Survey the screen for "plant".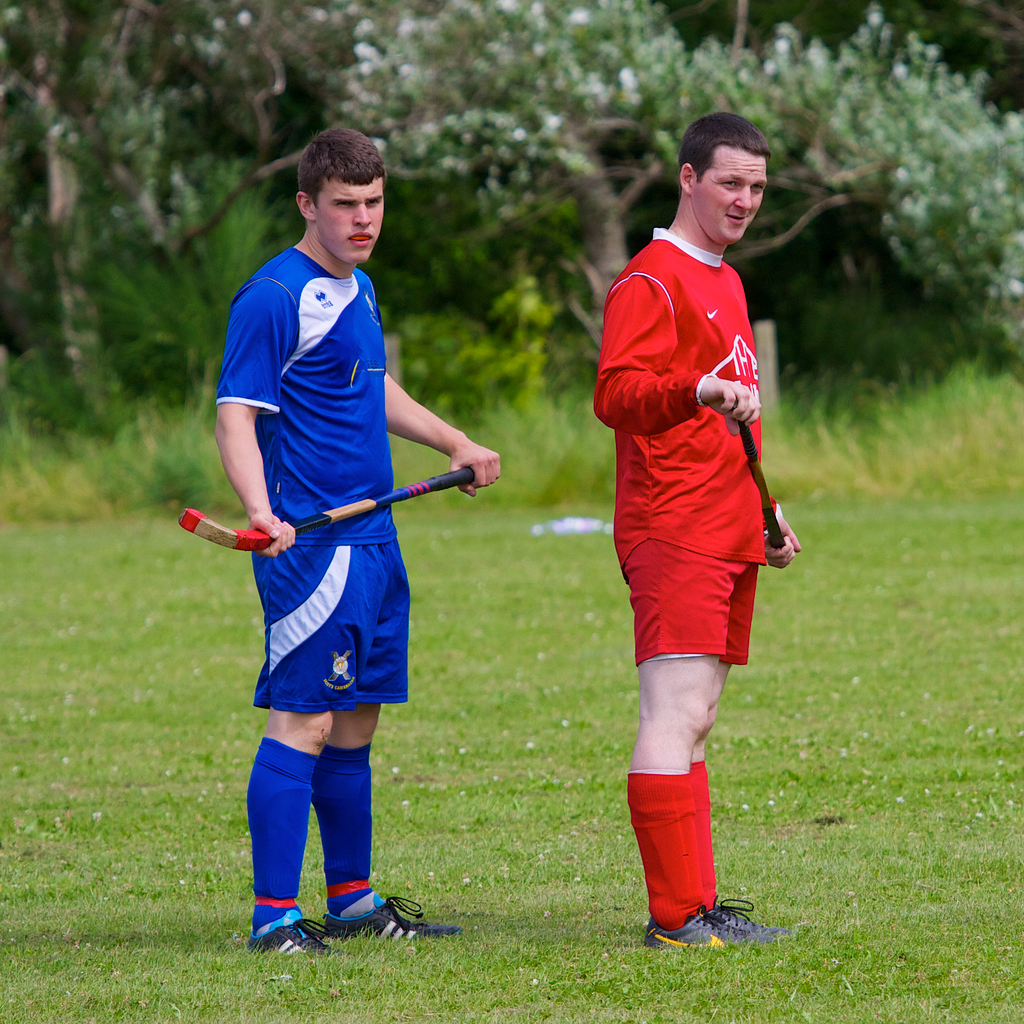
Survey found: 382, 301, 524, 438.
